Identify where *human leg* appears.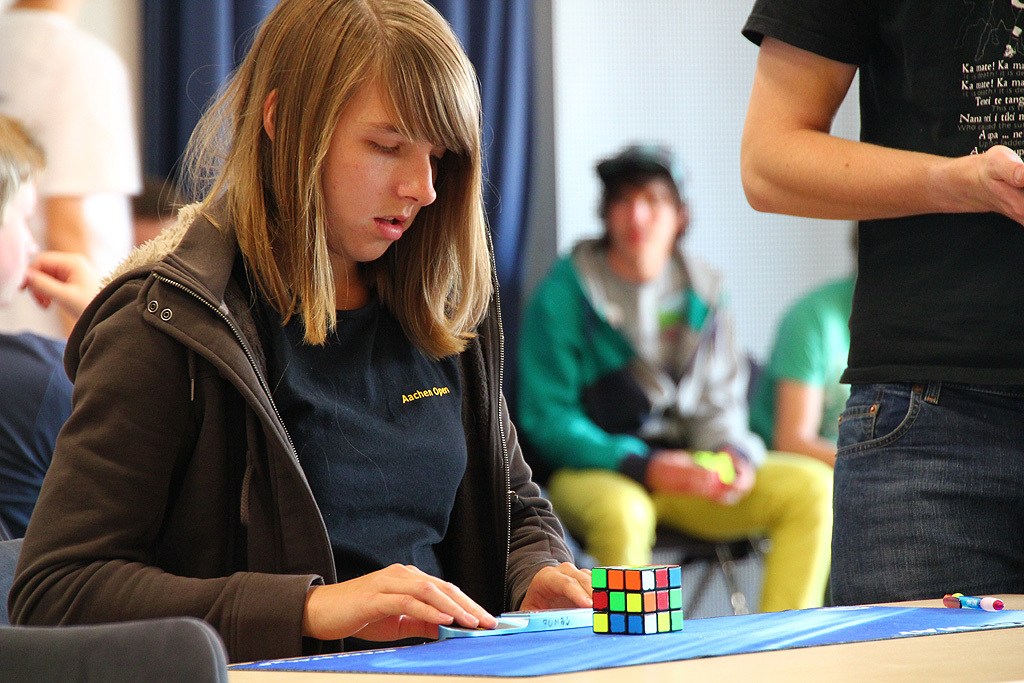
Appears at {"x1": 549, "y1": 473, "x2": 654, "y2": 562}.
